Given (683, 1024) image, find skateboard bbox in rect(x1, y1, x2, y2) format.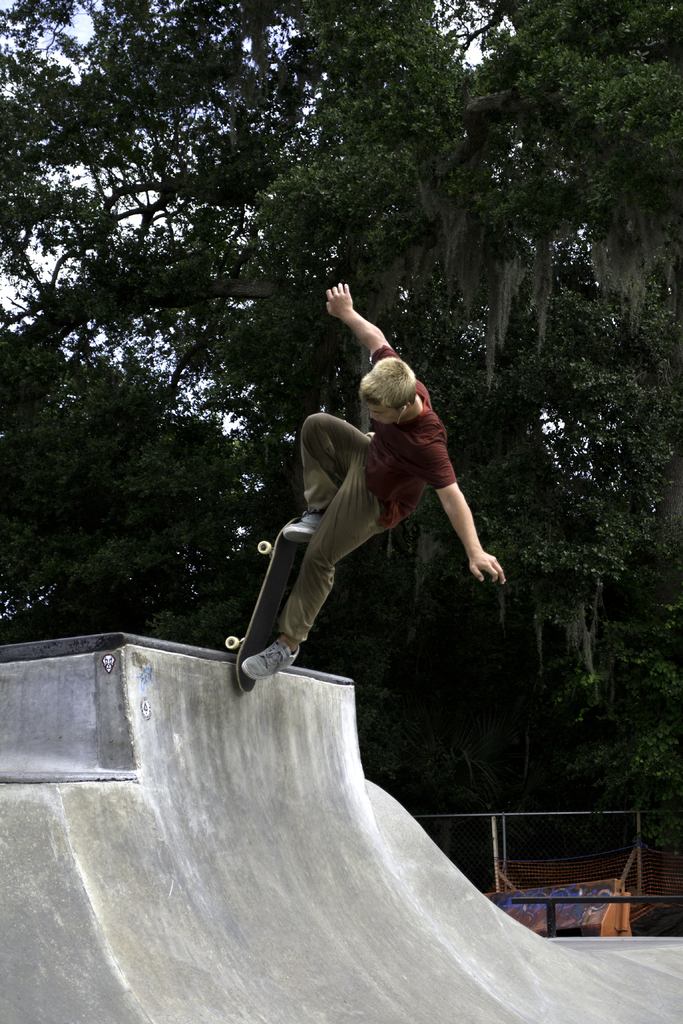
rect(218, 532, 309, 692).
